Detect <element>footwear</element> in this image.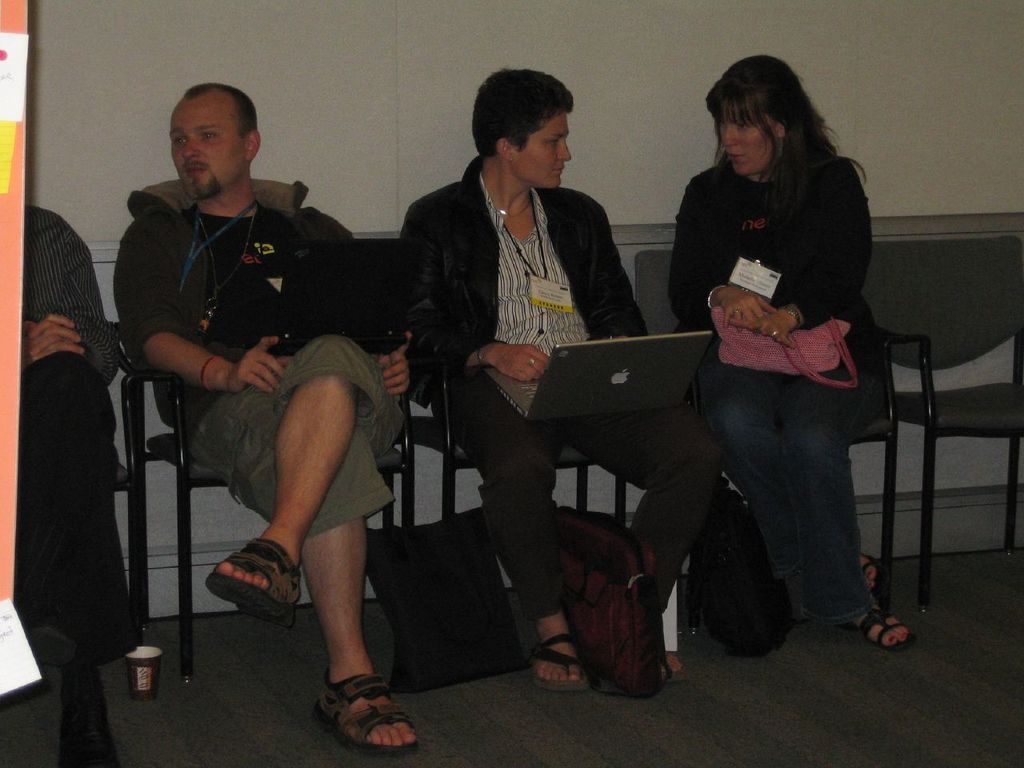
Detection: select_region(310, 664, 422, 760).
